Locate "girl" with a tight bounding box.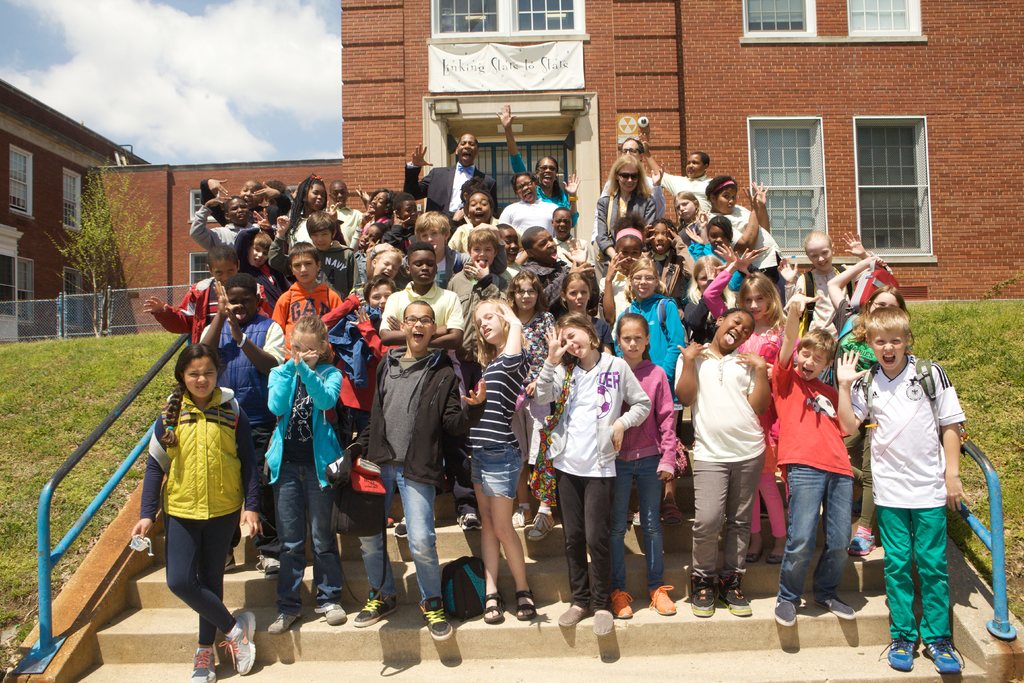
(263, 313, 351, 629).
